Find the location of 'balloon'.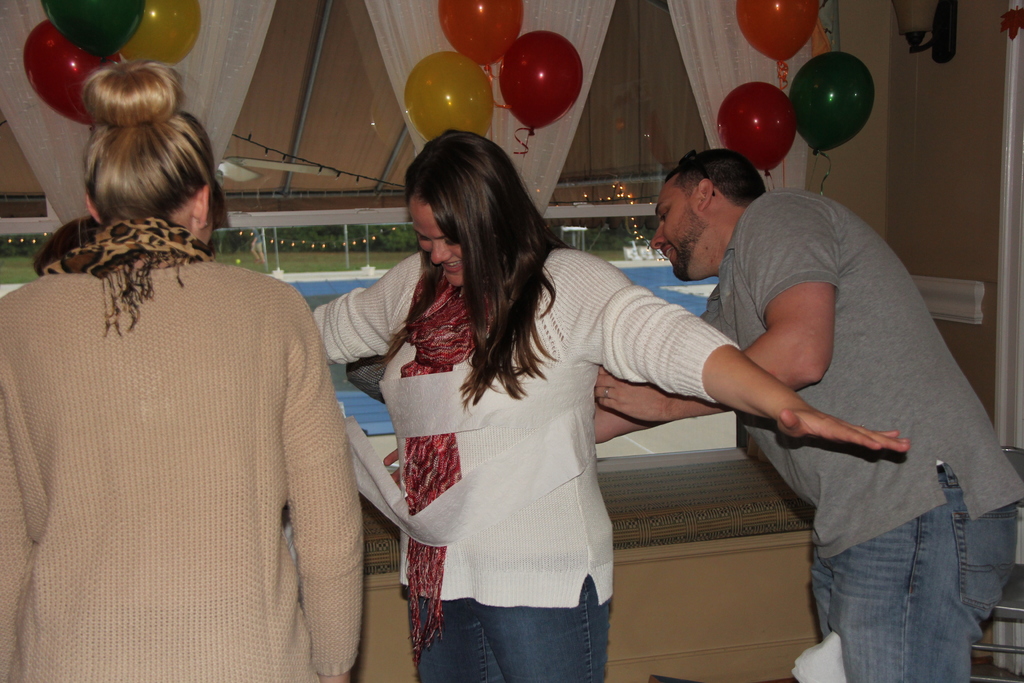
Location: 123/0/200/67.
